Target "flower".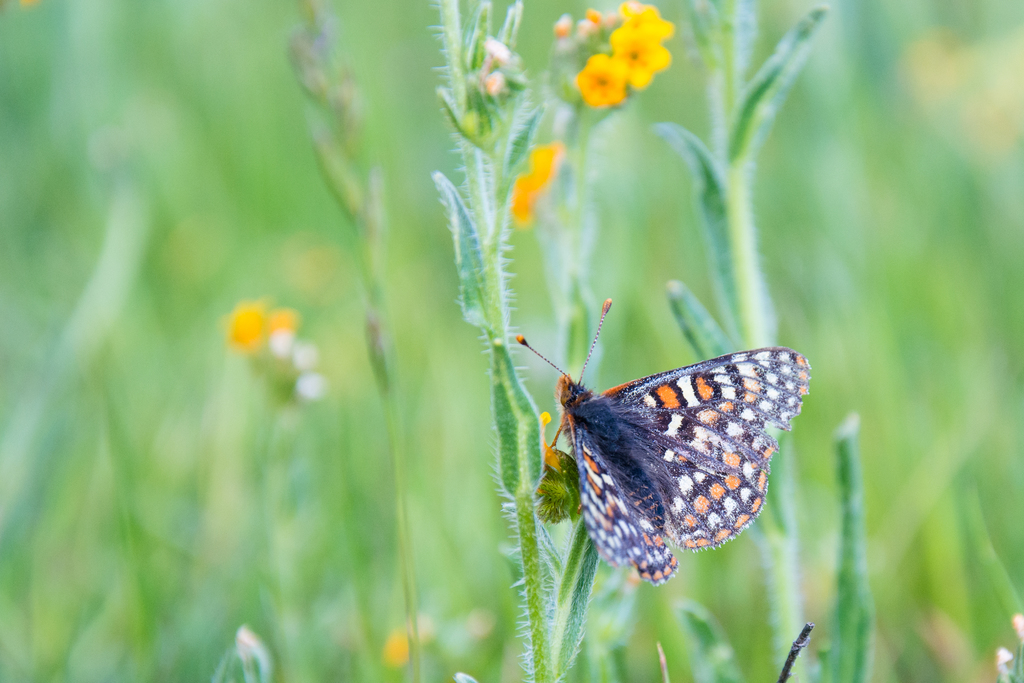
Target region: locate(512, 138, 564, 224).
